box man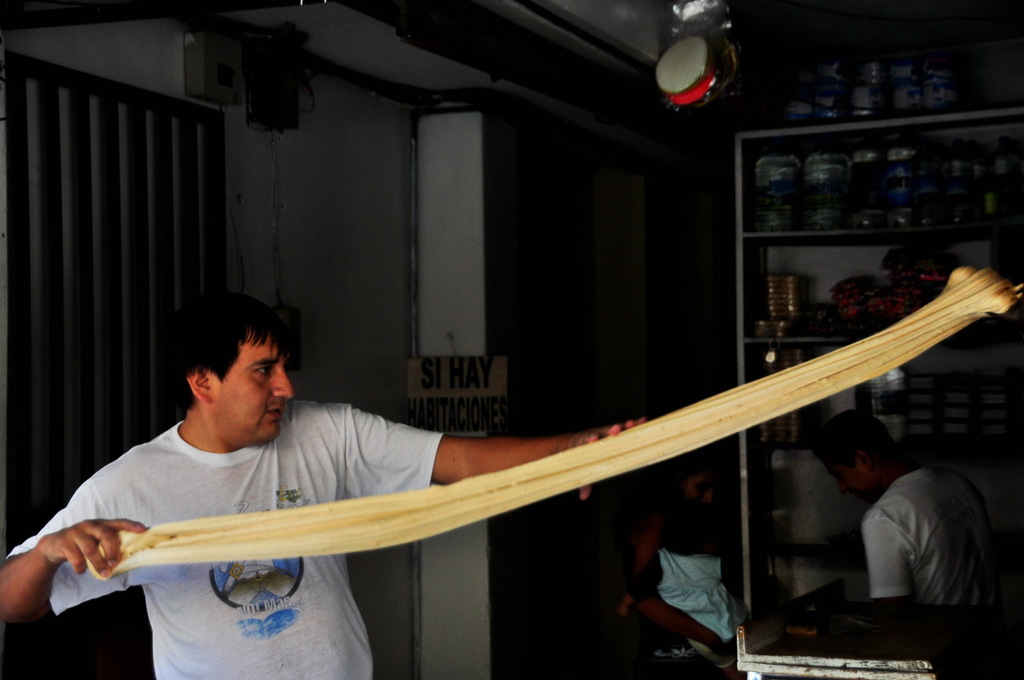
[0, 302, 641, 679]
